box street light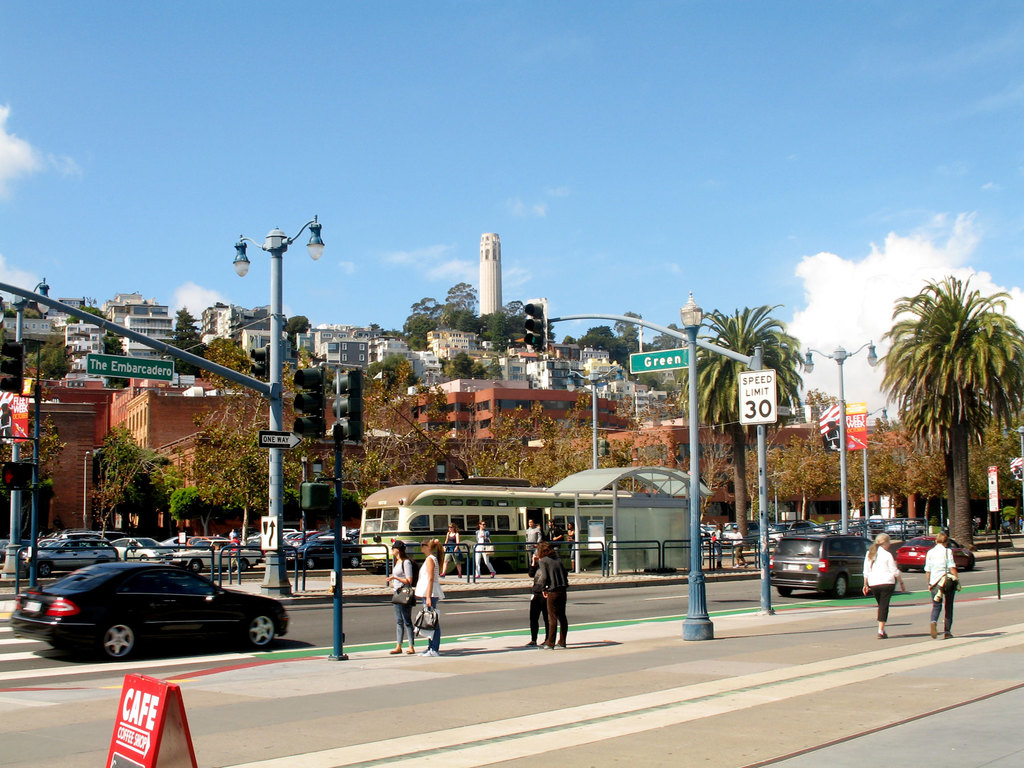
l=675, t=289, r=713, b=638
